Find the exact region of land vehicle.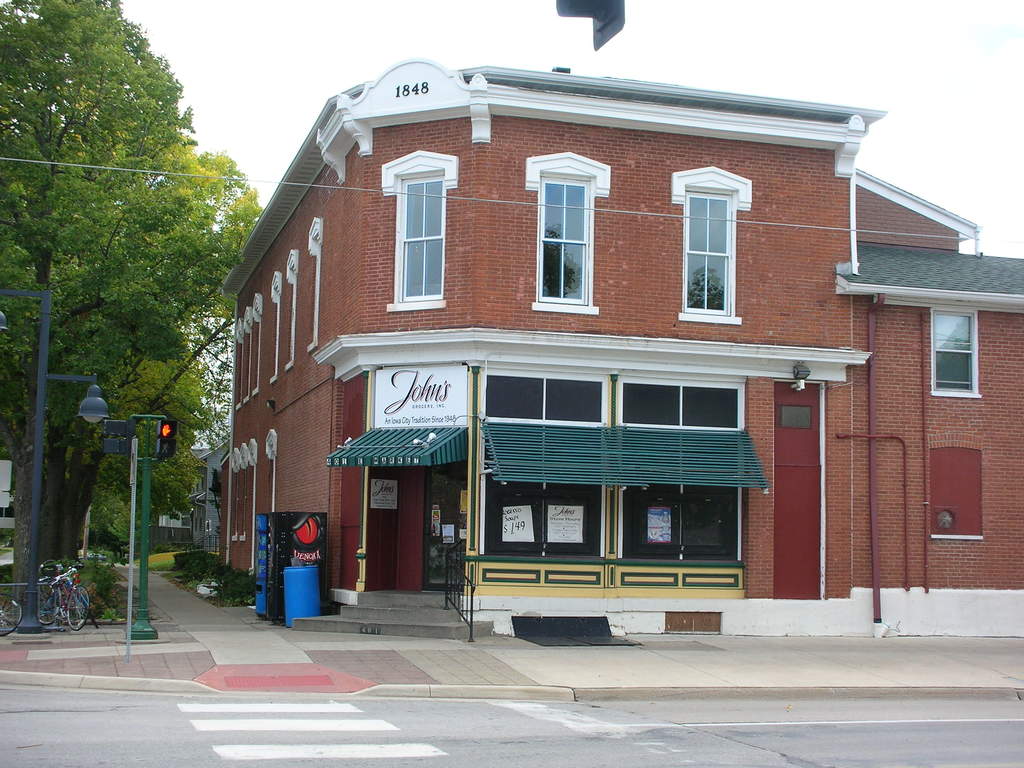
Exact region: locate(40, 561, 92, 633).
